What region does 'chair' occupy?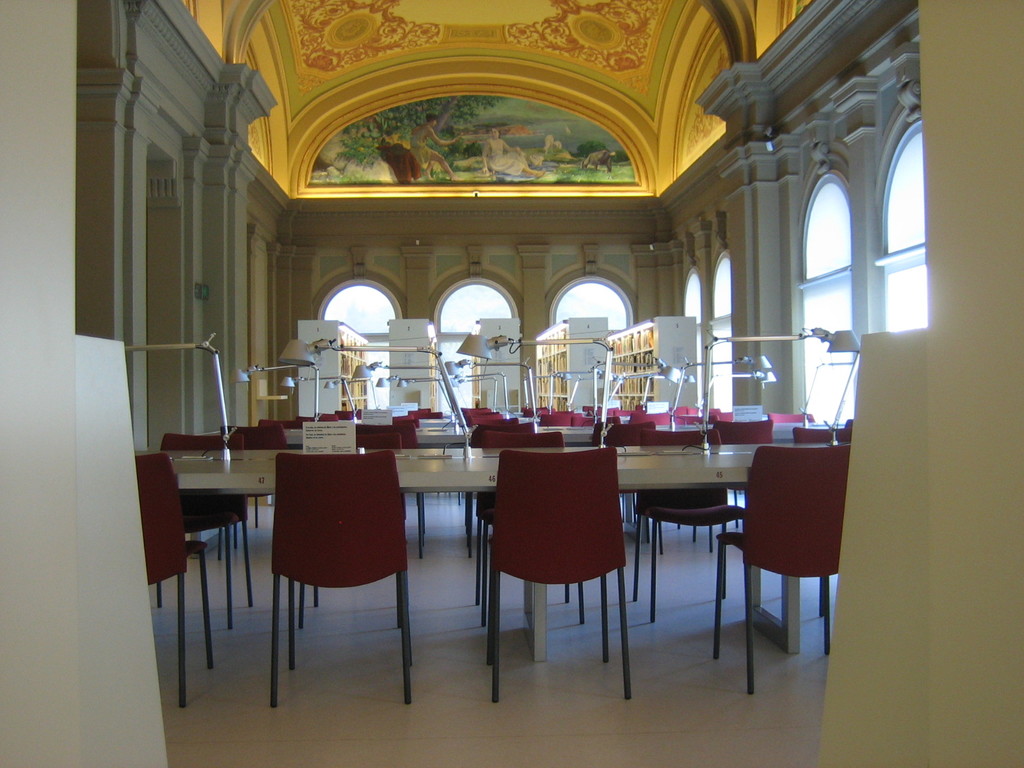
left=312, top=412, right=337, bottom=419.
